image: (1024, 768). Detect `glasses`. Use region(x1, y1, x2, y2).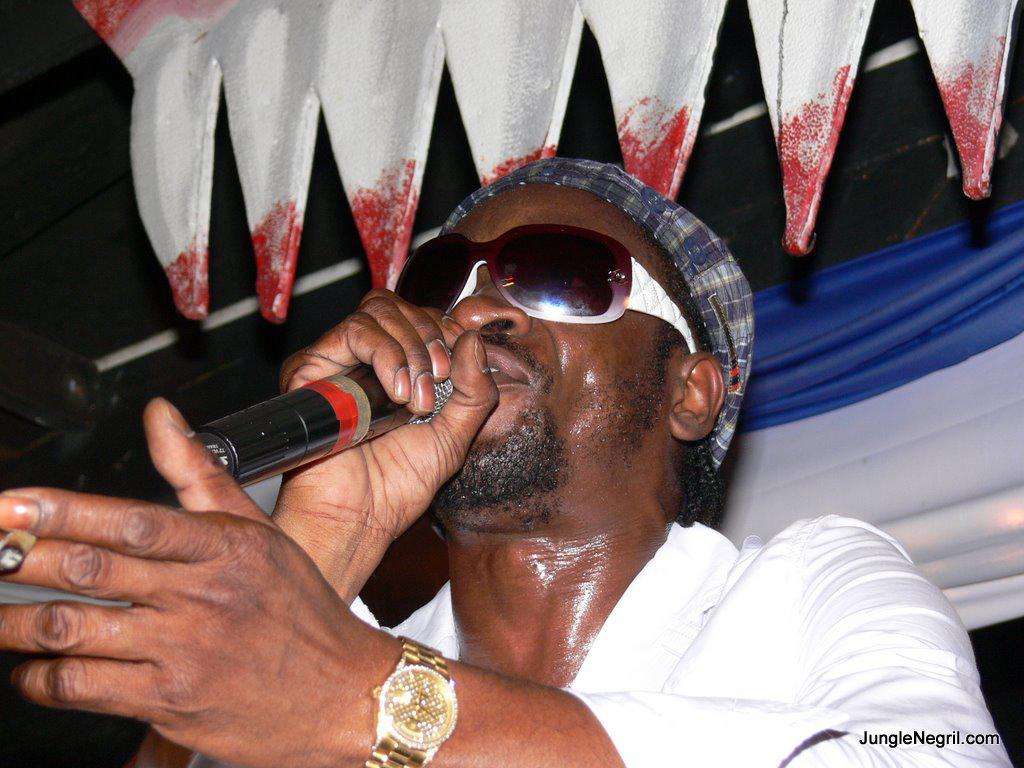
region(389, 231, 698, 359).
